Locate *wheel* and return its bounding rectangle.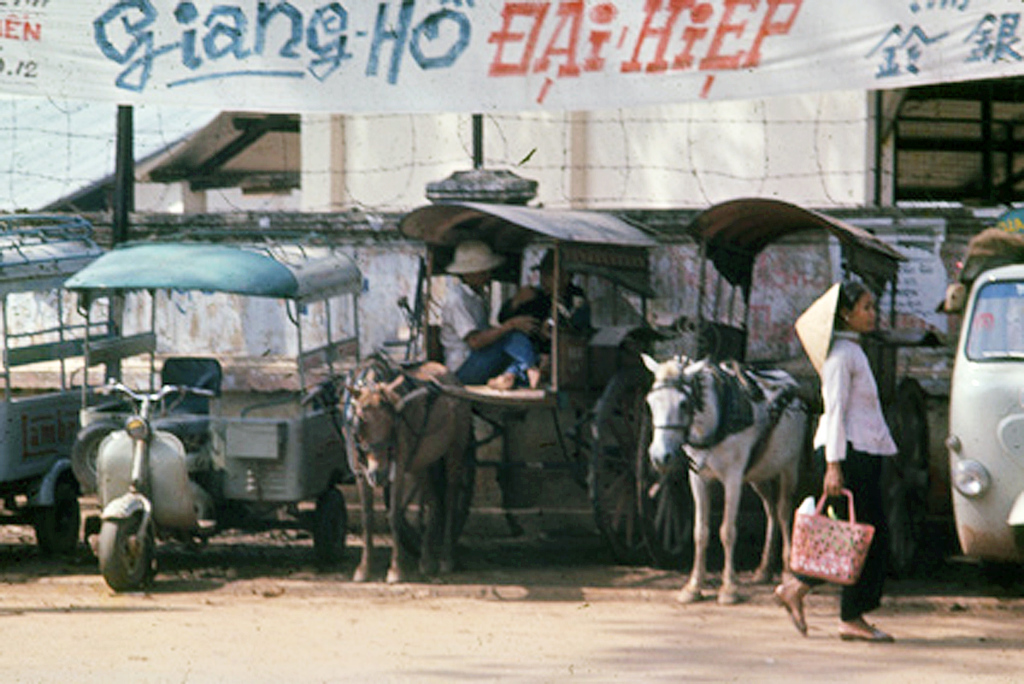
locate(881, 373, 931, 575).
